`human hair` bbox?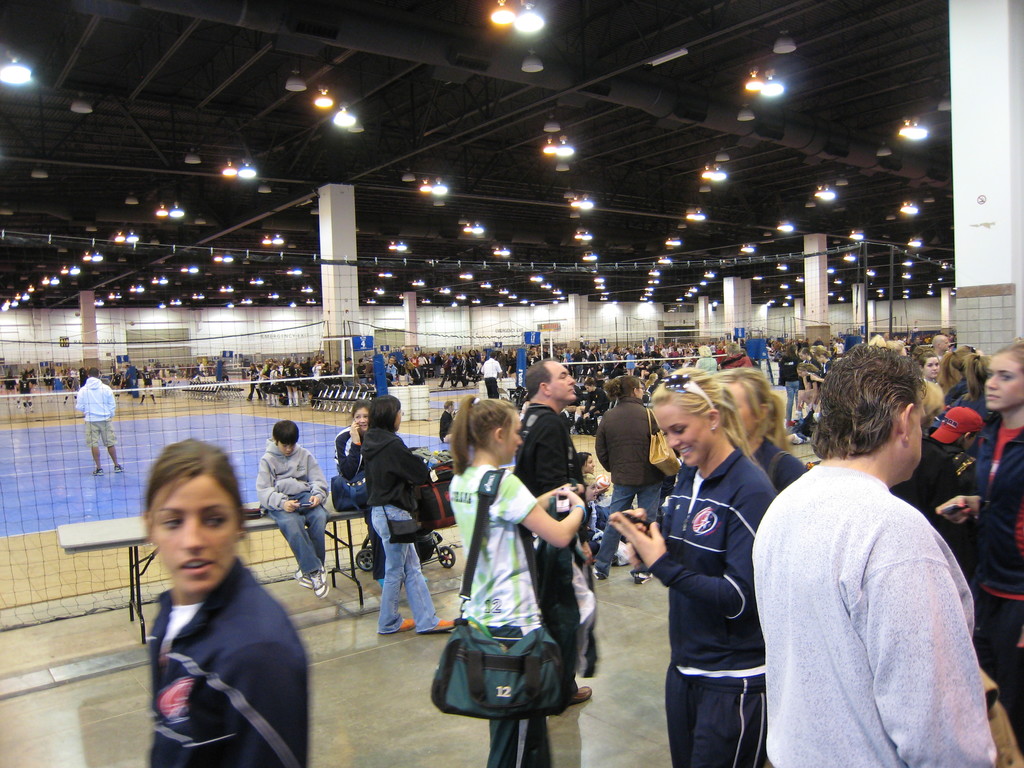
locate(145, 365, 149, 372)
